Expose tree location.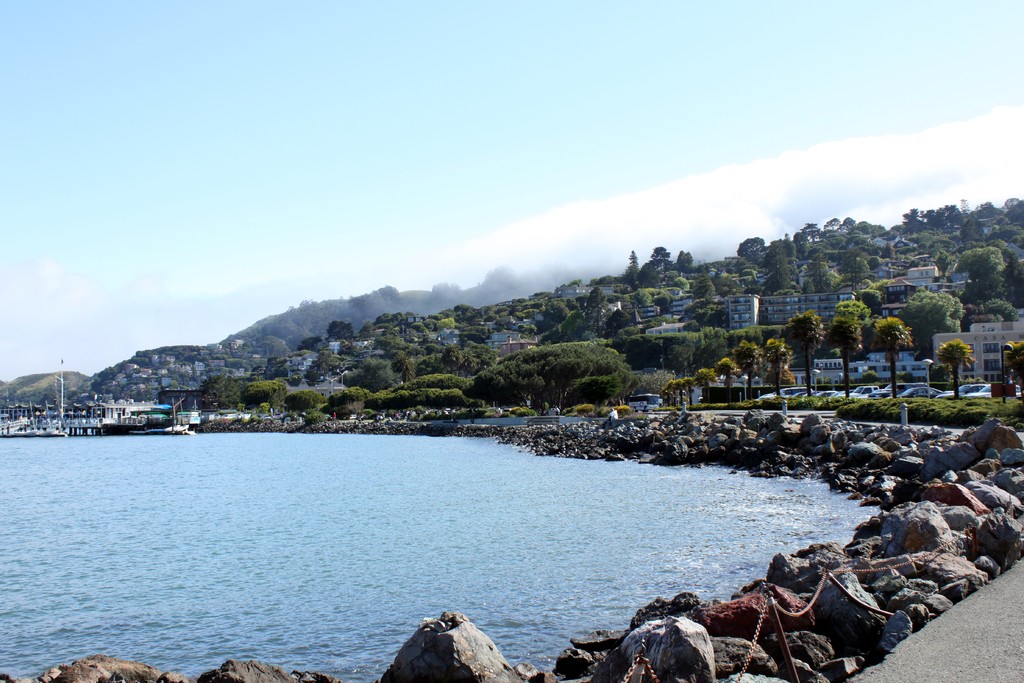
Exposed at detection(189, 375, 247, 416).
